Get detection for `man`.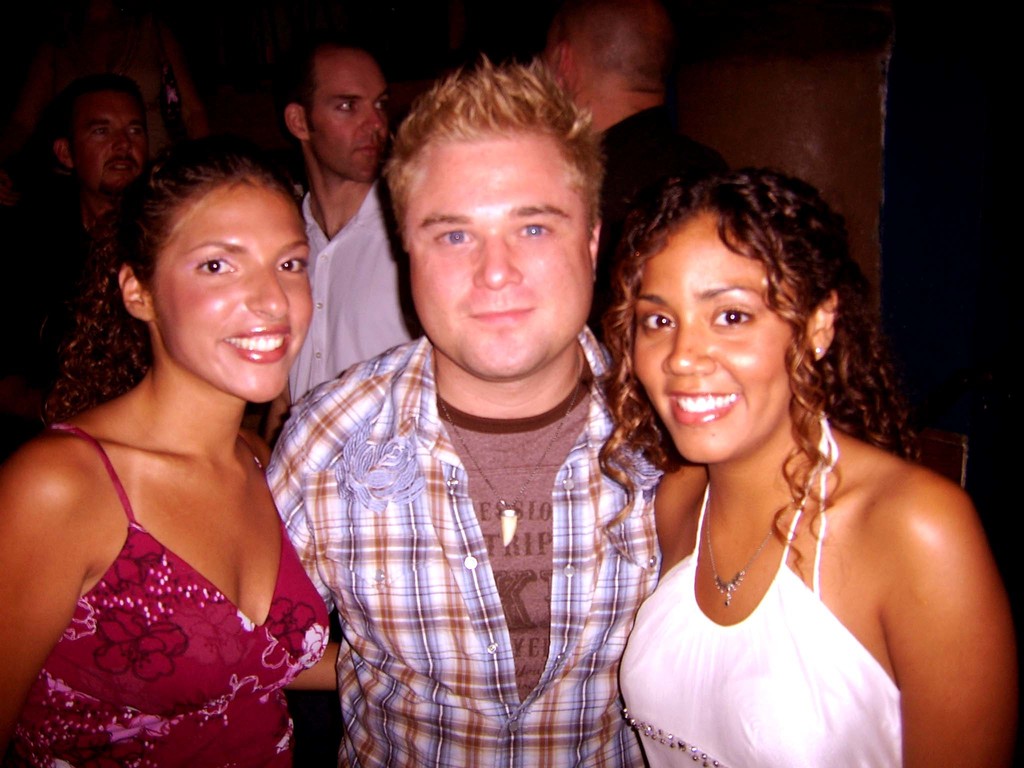
Detection: crop(263, 20, 428, 447).
